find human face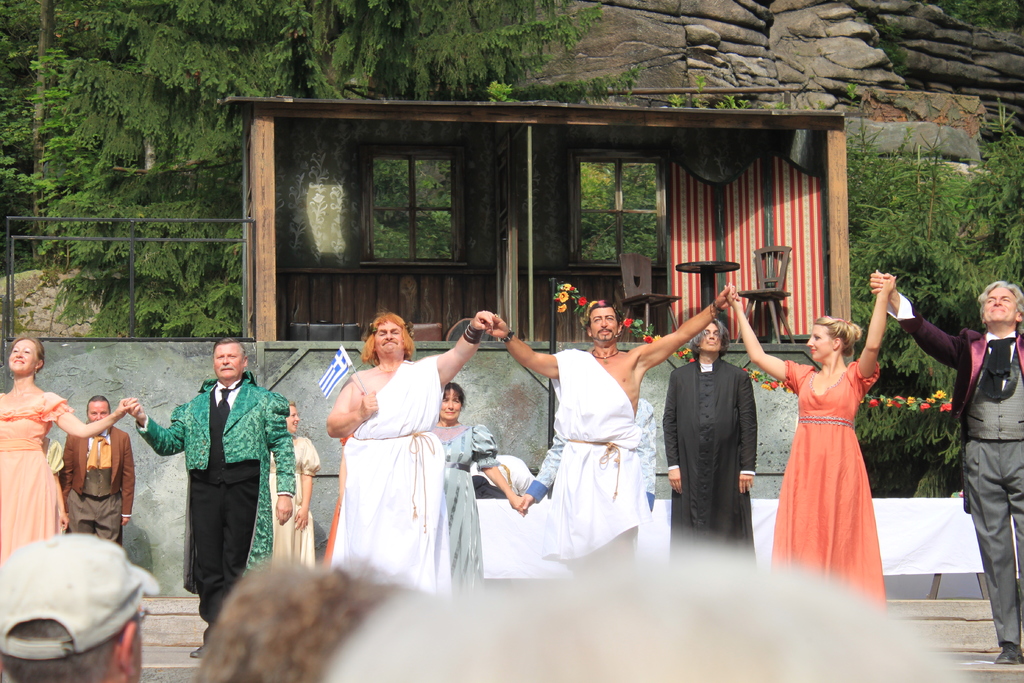
[214,343,242,383]
